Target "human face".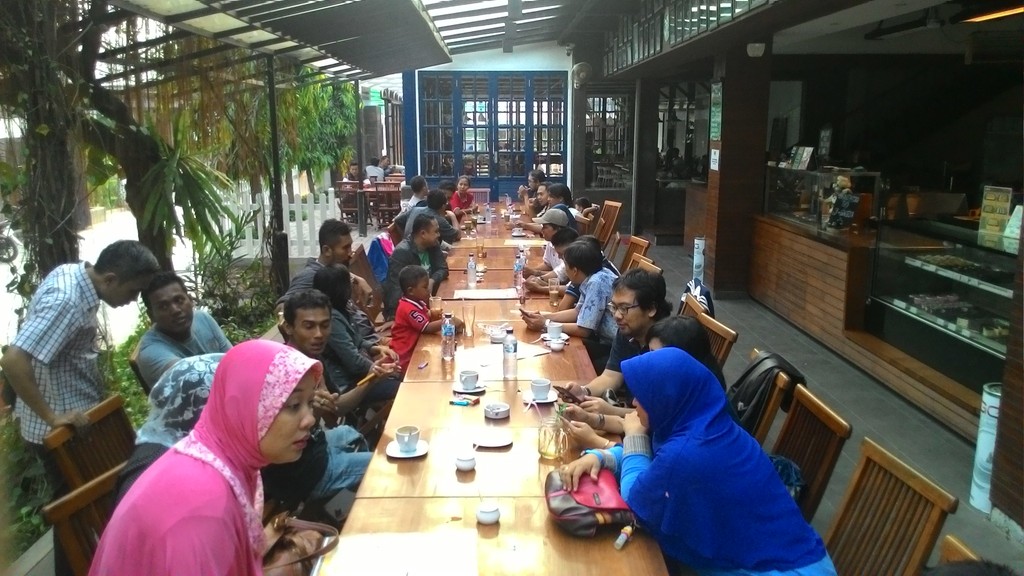
Target region: select_region(105, 278, 145, 308).
